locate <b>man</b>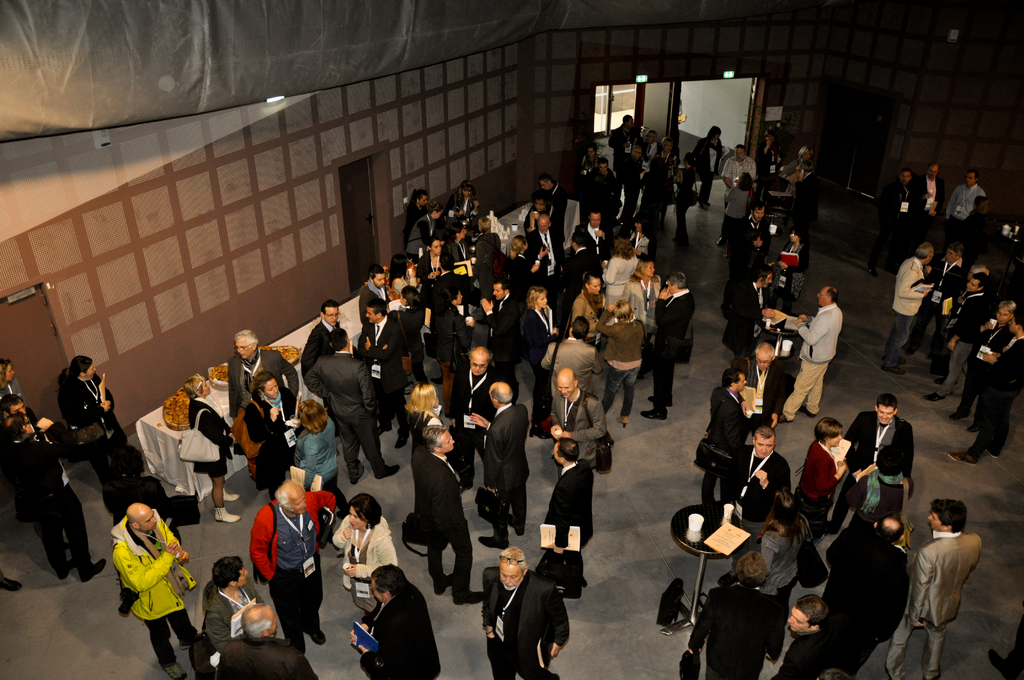
rect(447, 347, 505, 499)
